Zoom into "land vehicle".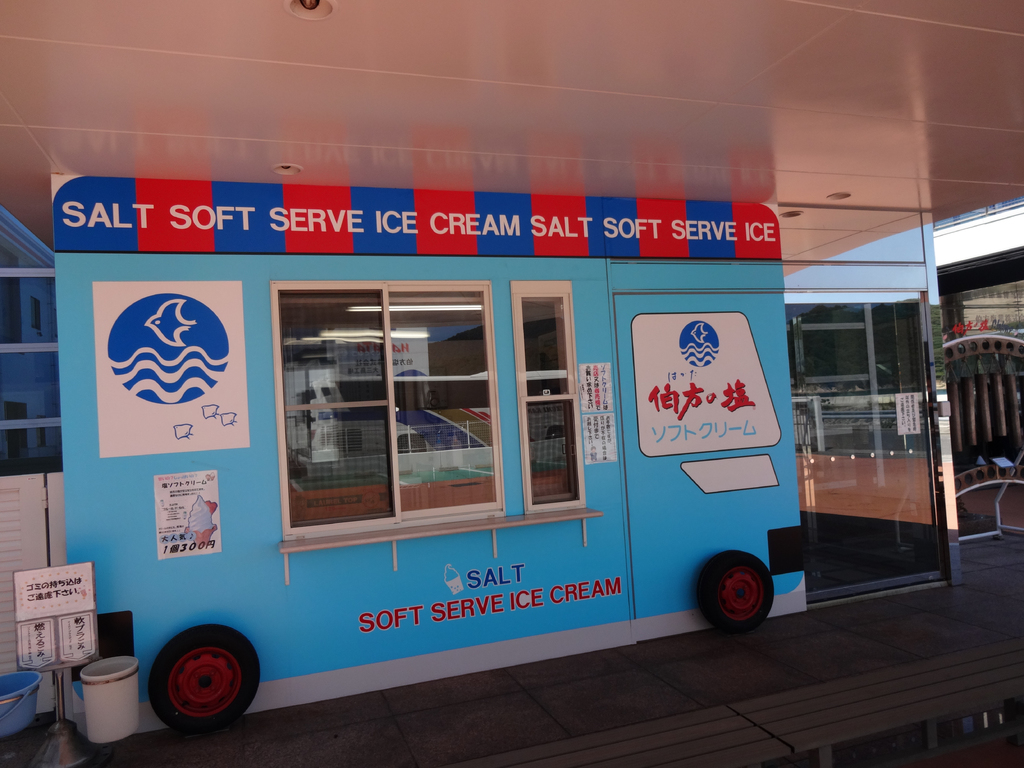
Zoom target: 54 239 810 725.
